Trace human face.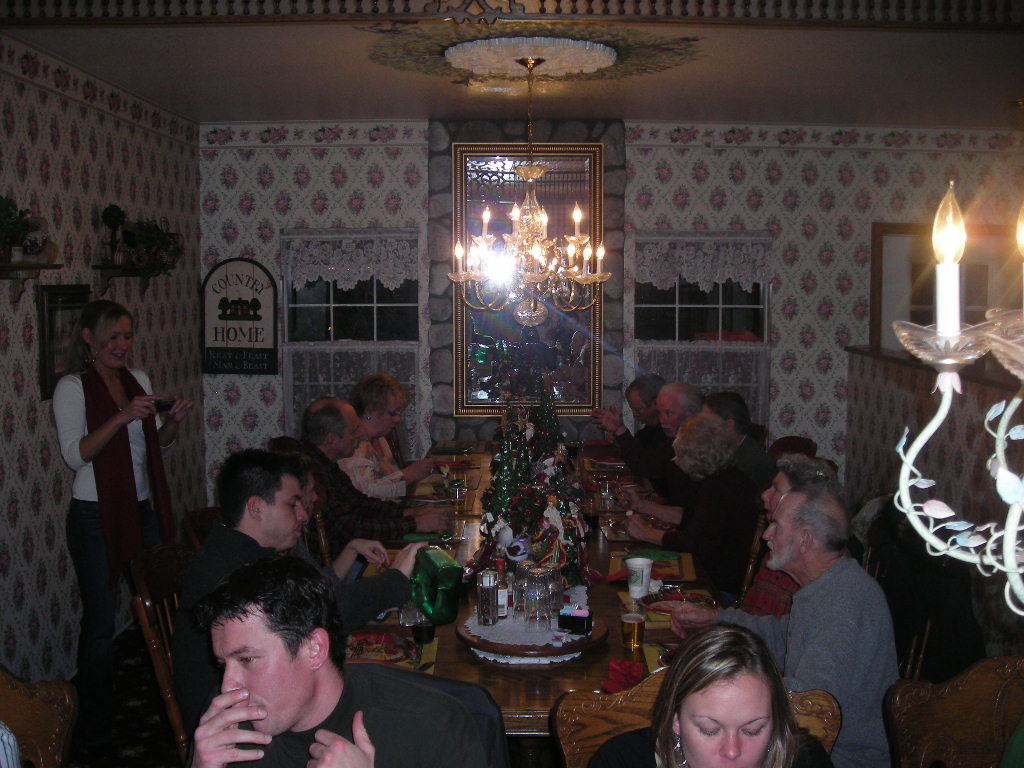
Traced to <bbox>302, 469, 310, 512</bbox>.
